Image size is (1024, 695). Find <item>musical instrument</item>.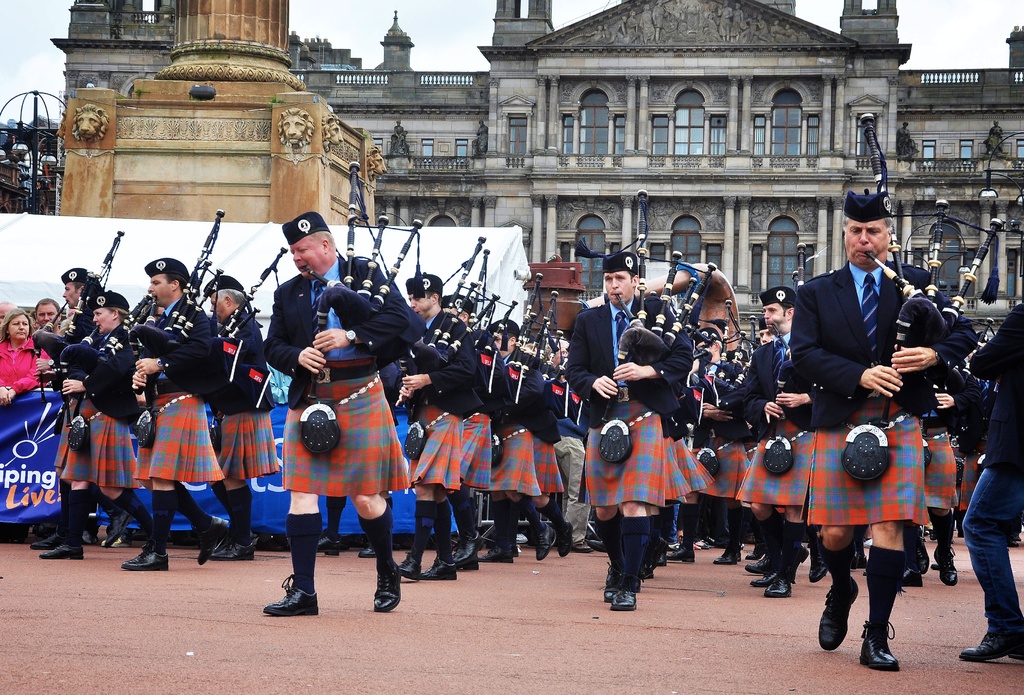
920/199/1016/422.
